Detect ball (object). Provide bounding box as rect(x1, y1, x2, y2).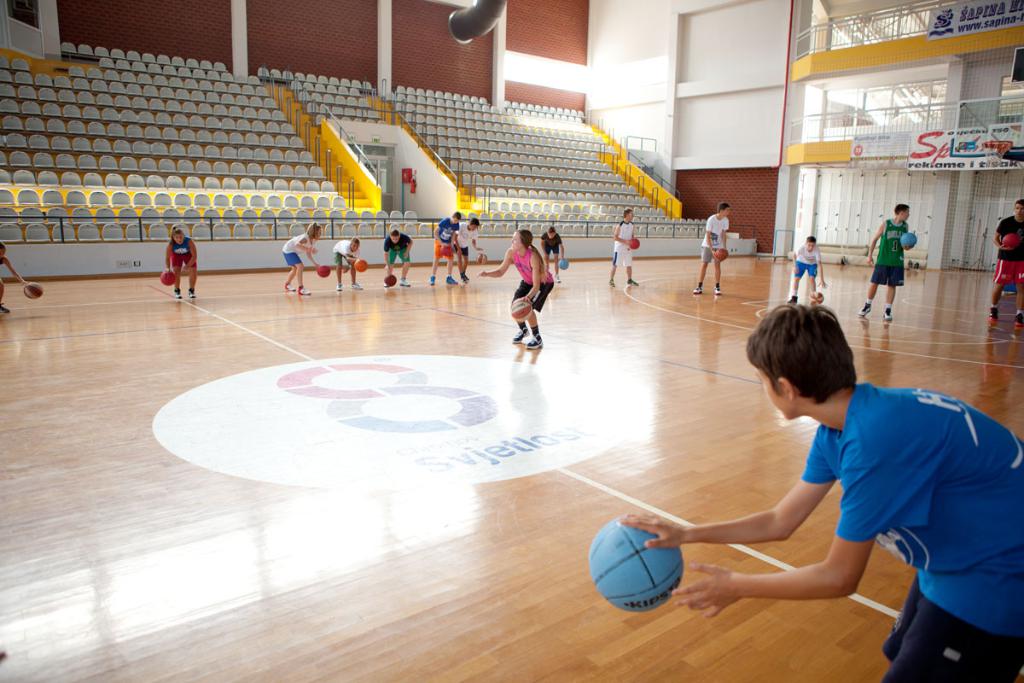
rect(1003, 231, 1019, 249).
